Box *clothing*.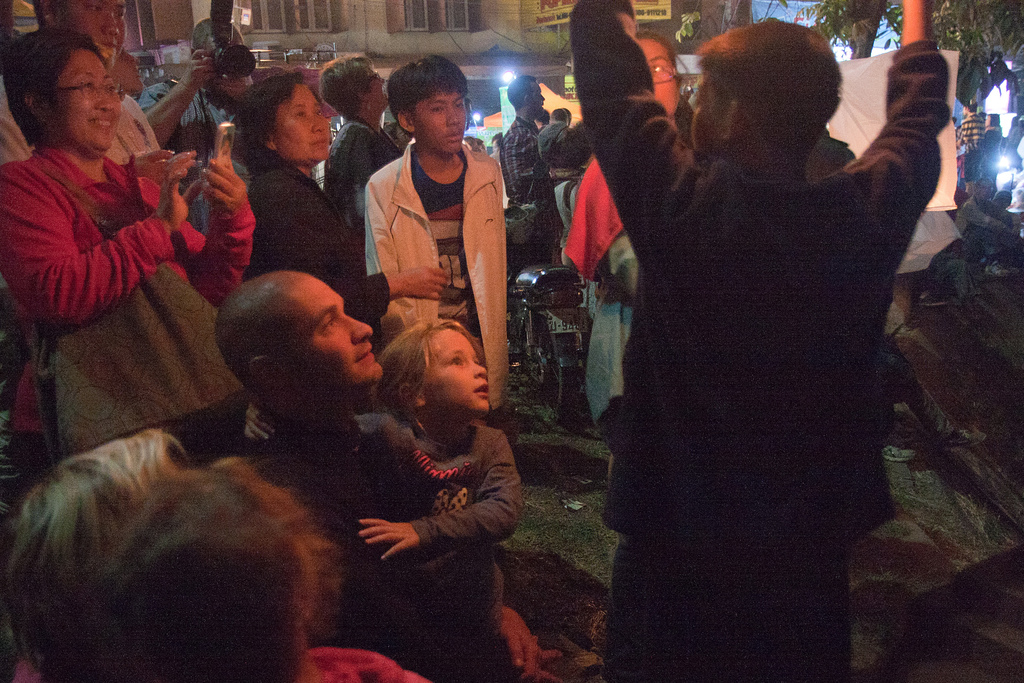
select_region(566, 0, 938, 682).
